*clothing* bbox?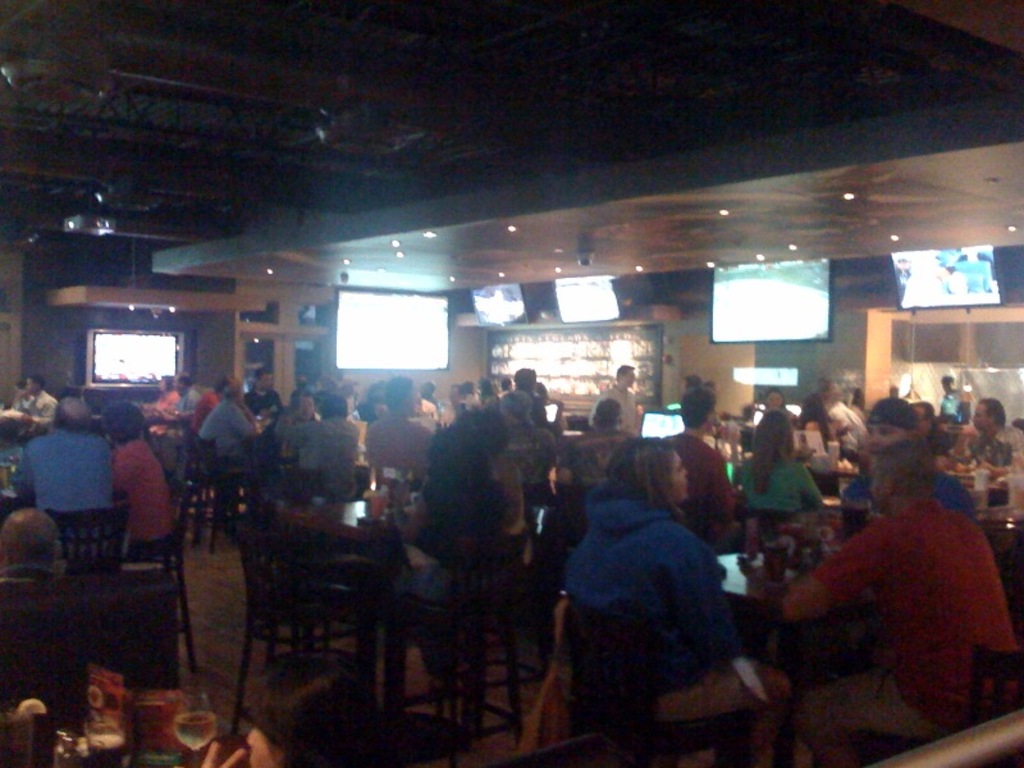
<bbox>28, 387, 59, 417</bbox>
